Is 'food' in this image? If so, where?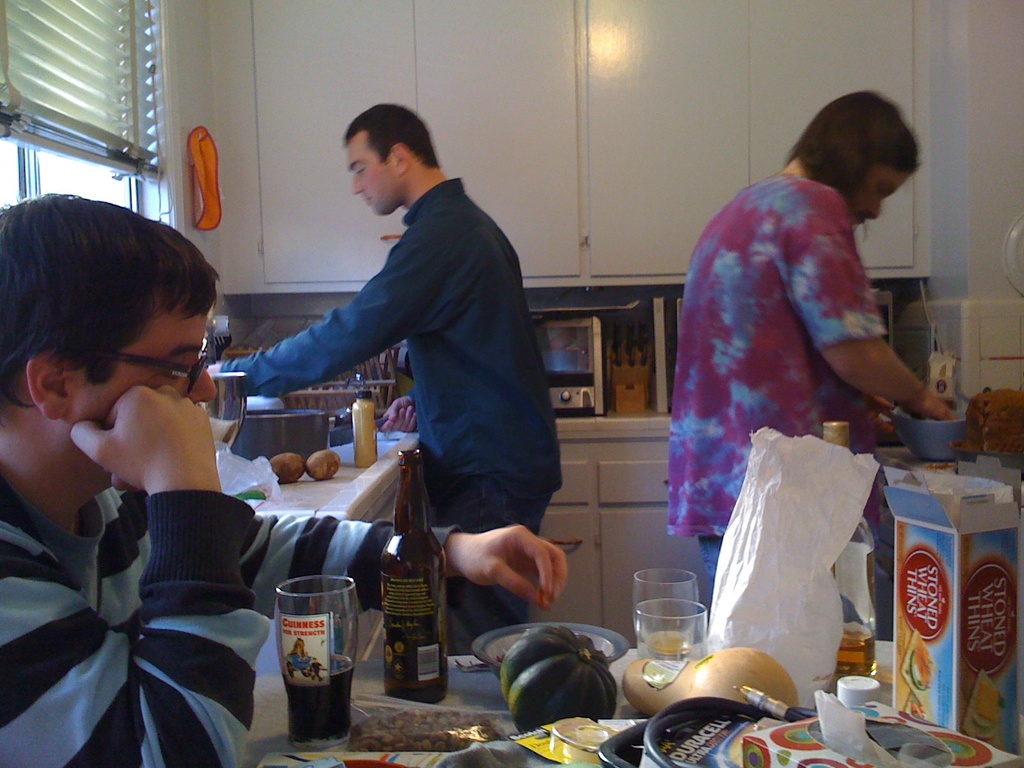
Yes, at left=948, top=385, right=1023, bottom=452.
